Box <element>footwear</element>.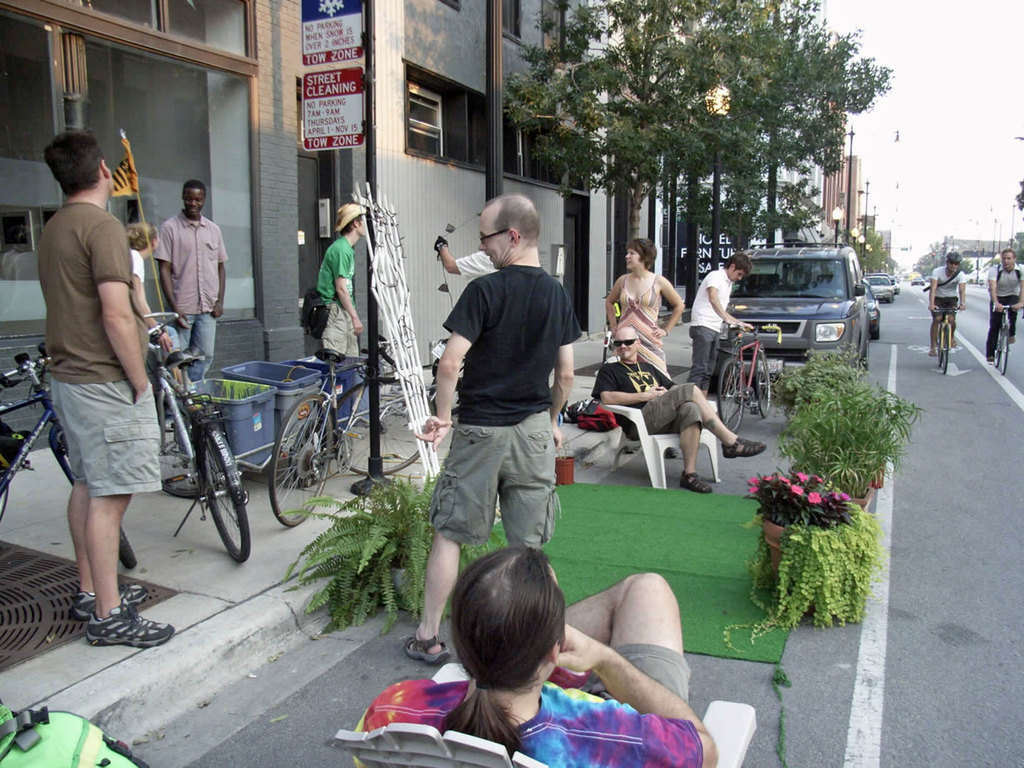
left=88, top=599, right=174, bottom=648.
